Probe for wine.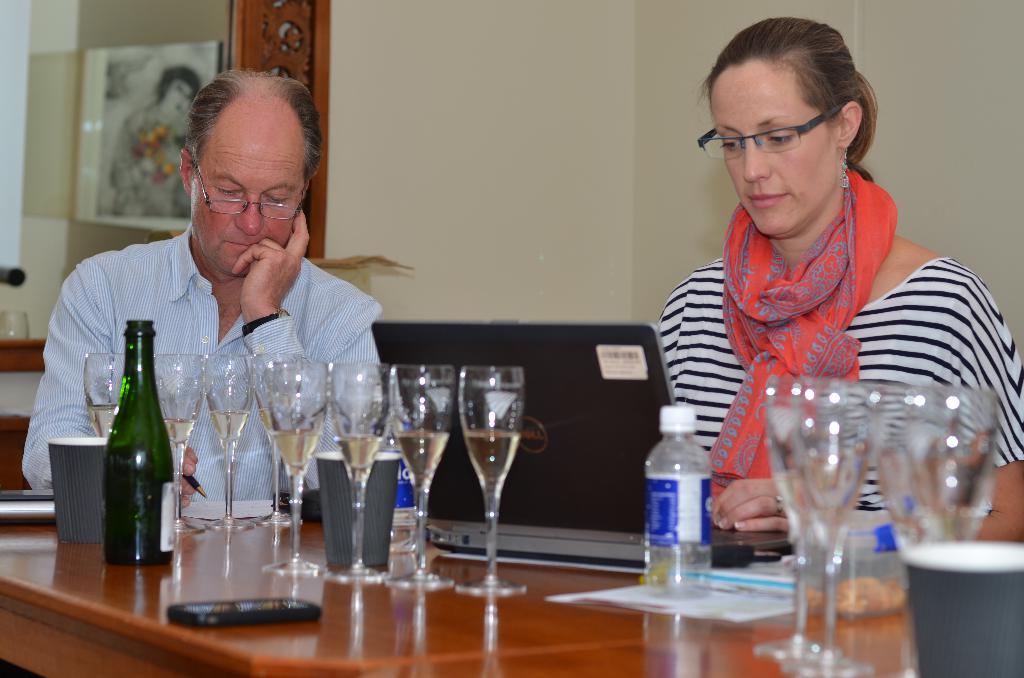
Probe result: l=901, t=508, r=986, b=556.
